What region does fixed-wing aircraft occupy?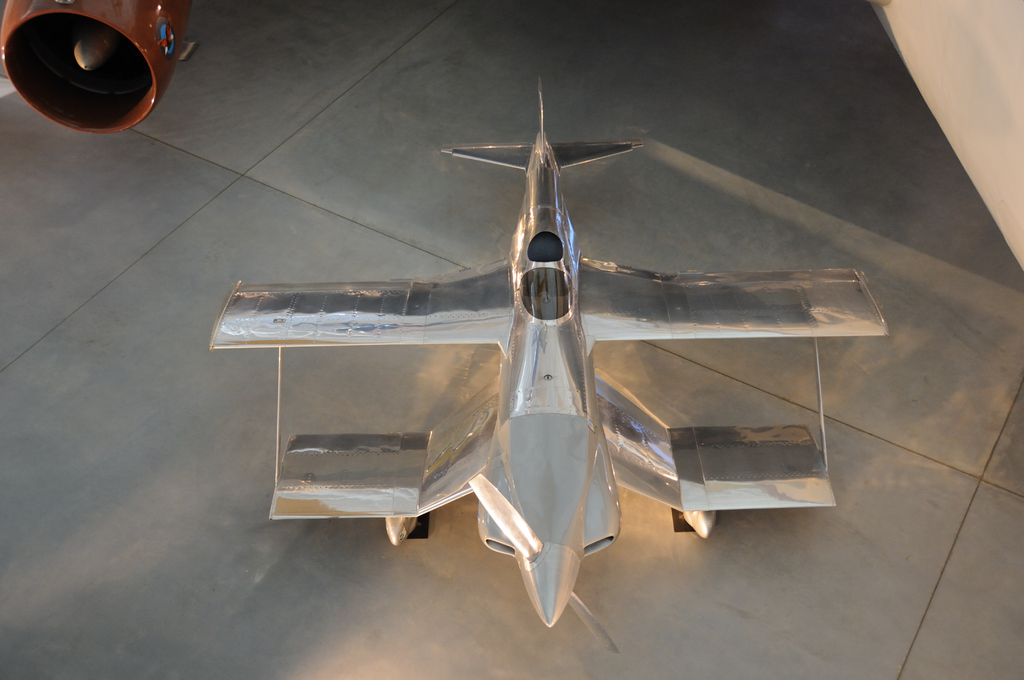
<region>0, 0, 202, 134</region>.
